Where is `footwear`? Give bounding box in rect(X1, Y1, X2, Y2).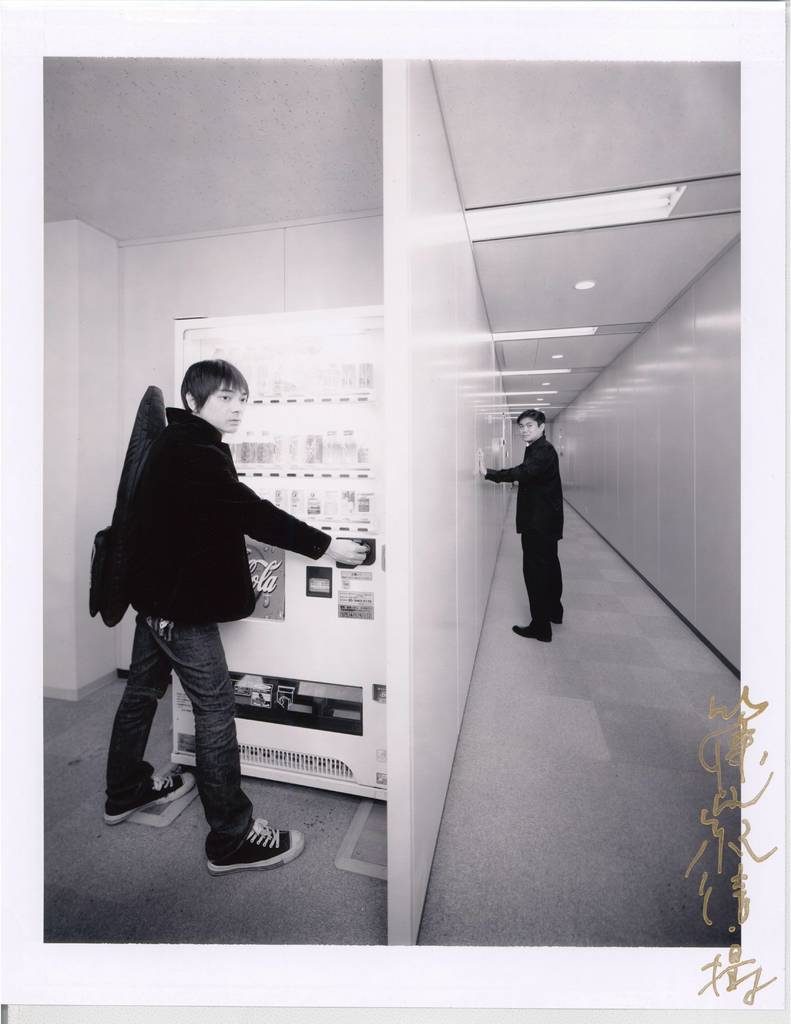
rect(195, 801, 284, 881).
